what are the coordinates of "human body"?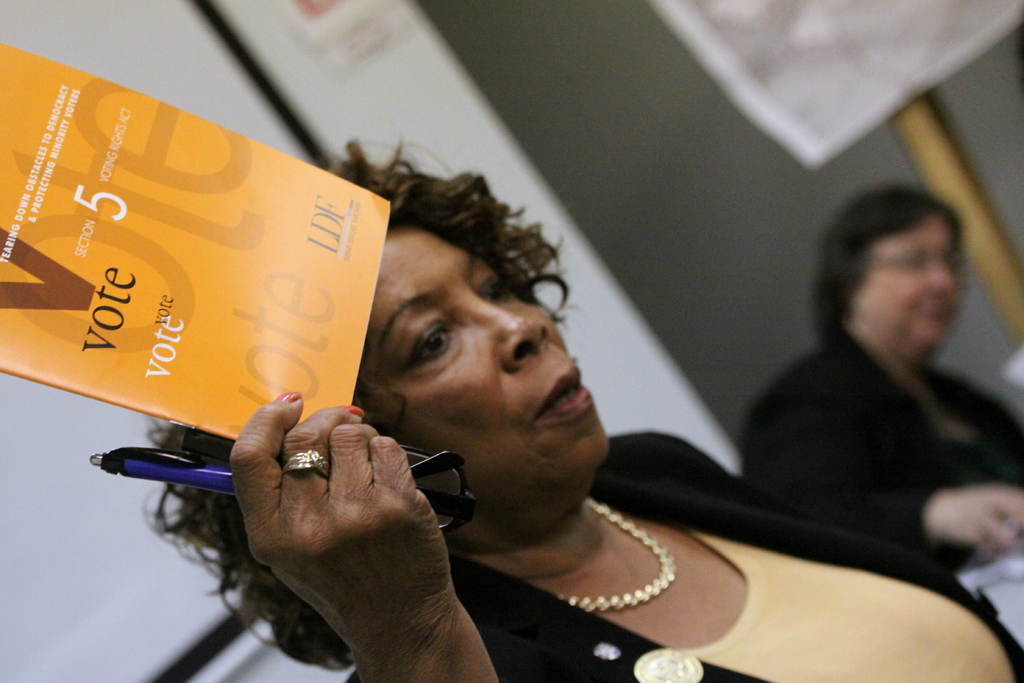
[x1=40, y1=152, x2=883, y2=668].
